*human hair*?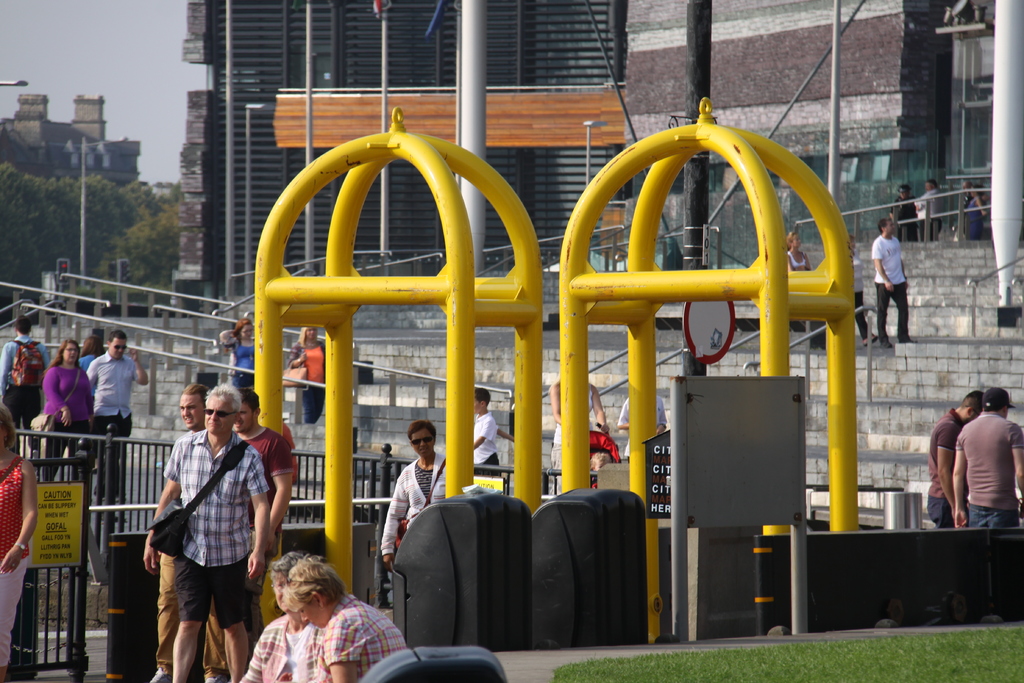
(left=589, top=451, right=614, bottom=470)
